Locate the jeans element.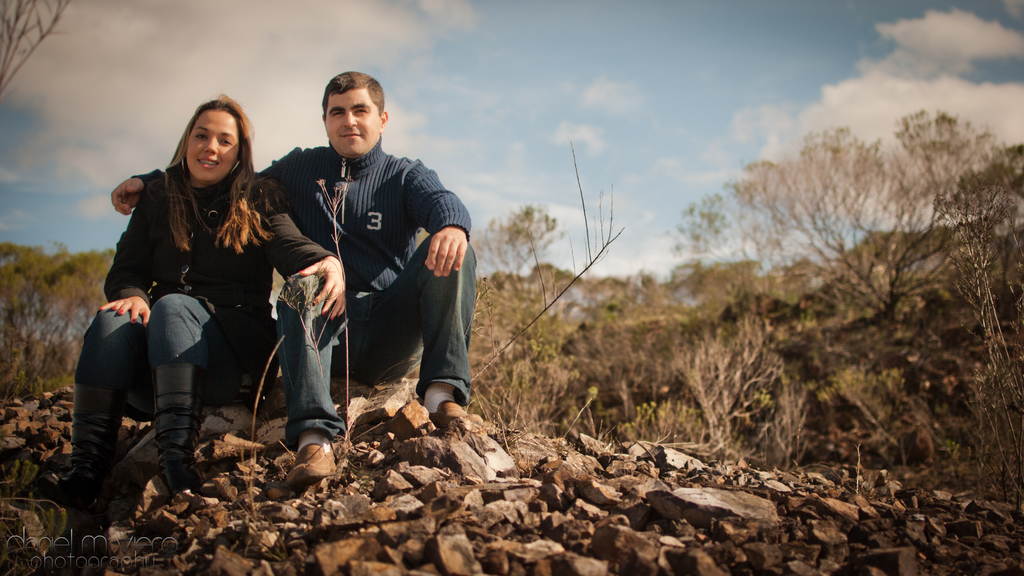
Element bbox: rect(273, 234, 485, 436).
